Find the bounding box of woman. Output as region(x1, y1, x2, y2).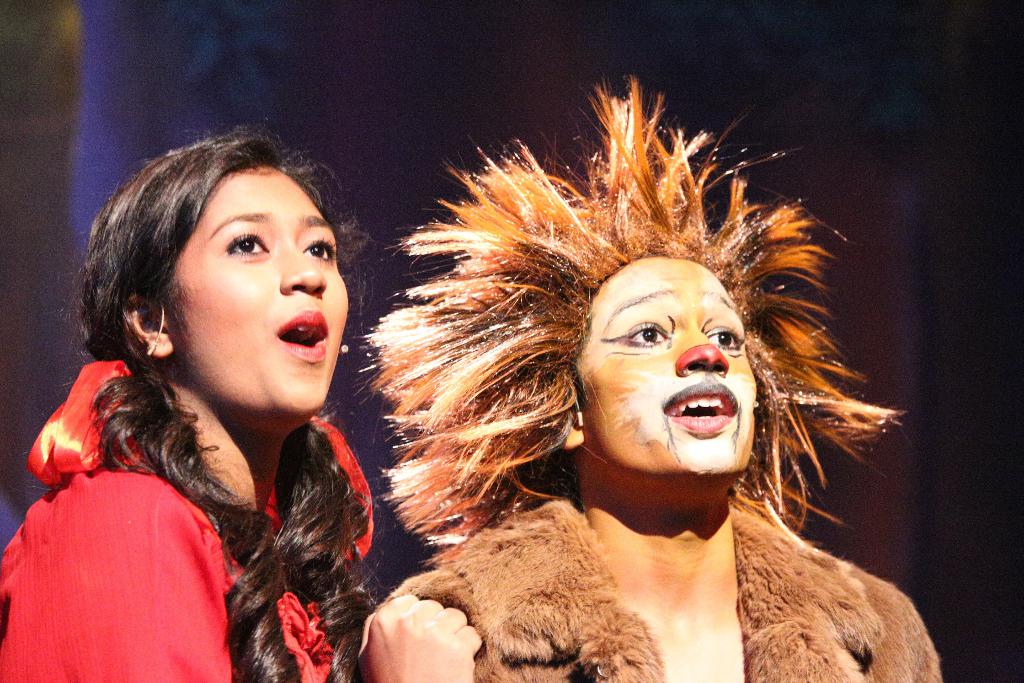
region(353, 77, 950, 682).
